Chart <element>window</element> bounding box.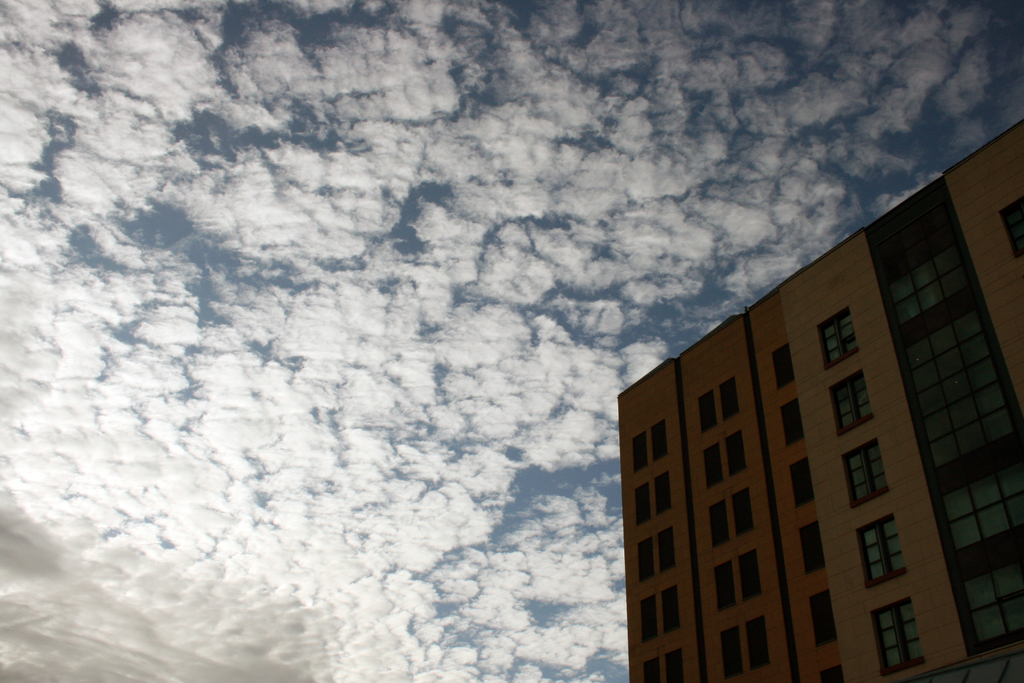
Charted: [664, 649, 684, 682].
